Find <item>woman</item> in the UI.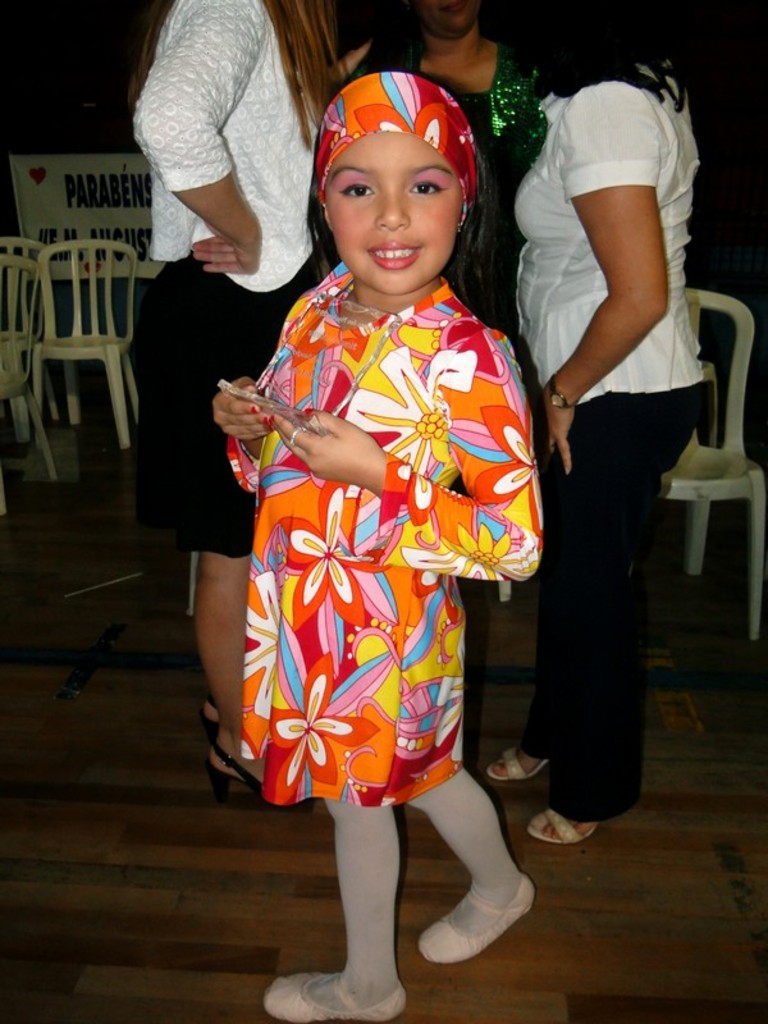
UI element at (129,0,348,806).
